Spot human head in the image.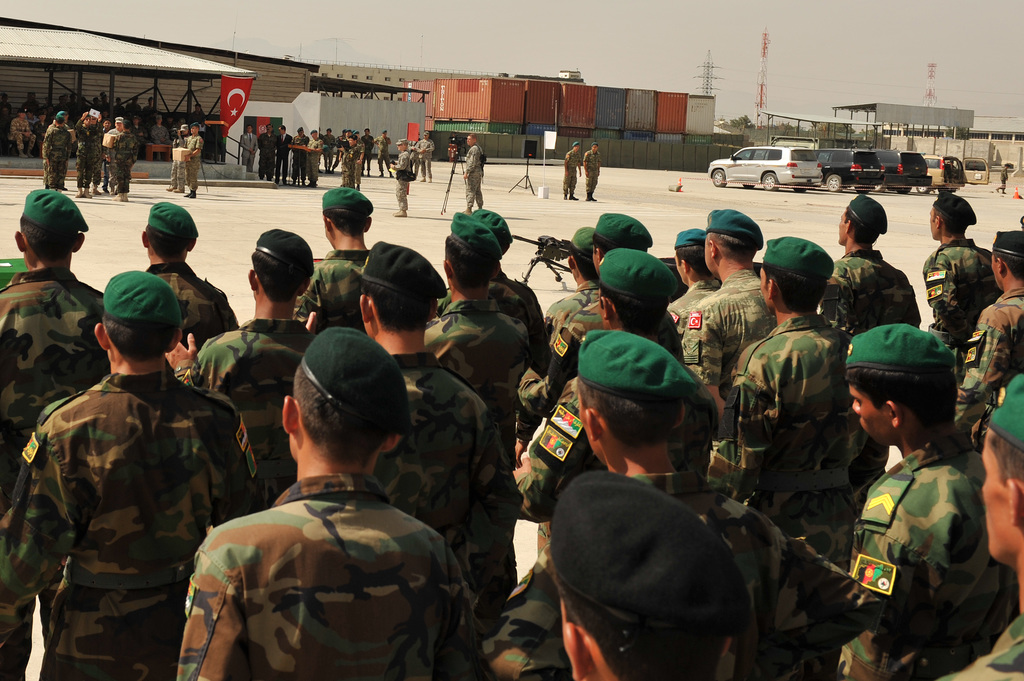
human head found at [276, 124, 290, 134].
